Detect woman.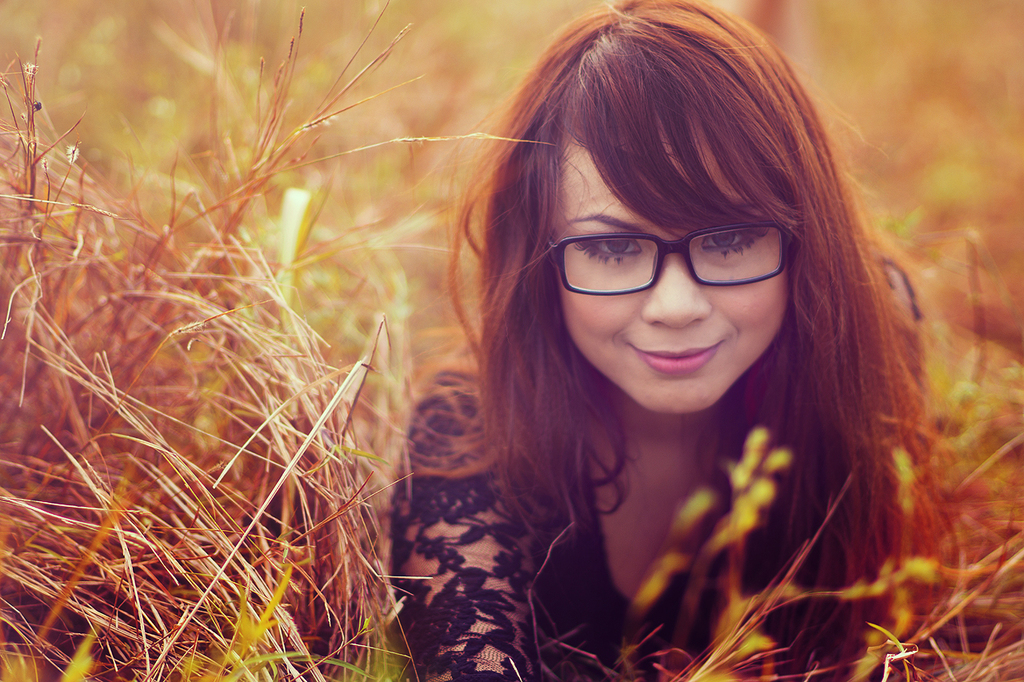
Detected at left=403, top=1, right=966, bottom=669.
